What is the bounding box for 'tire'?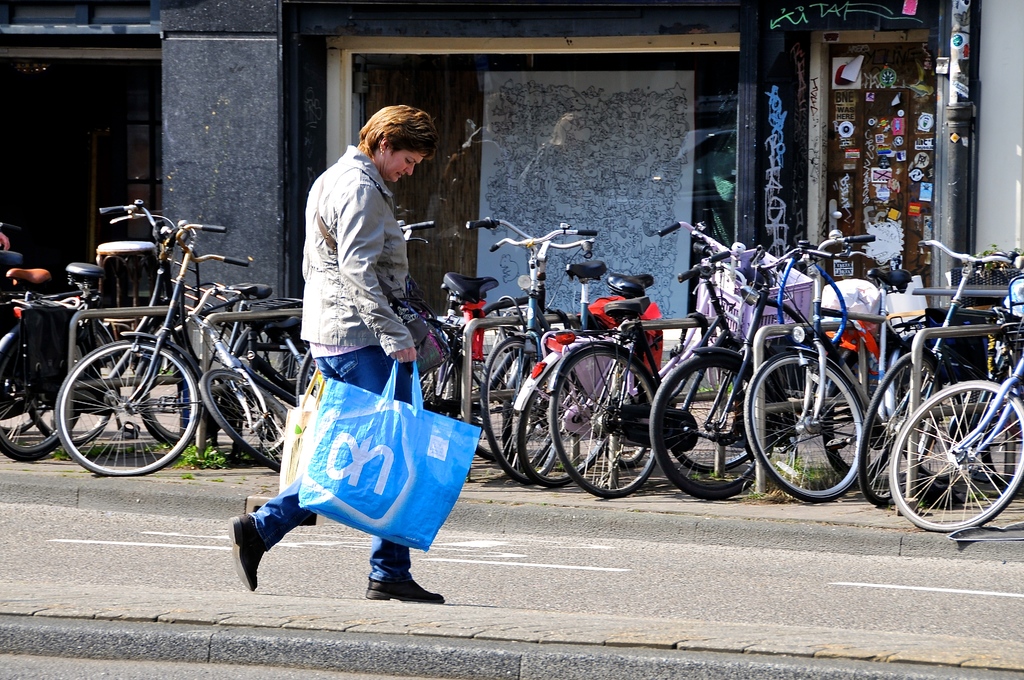
x1=550 y1=346 x2=654 y2=494.
